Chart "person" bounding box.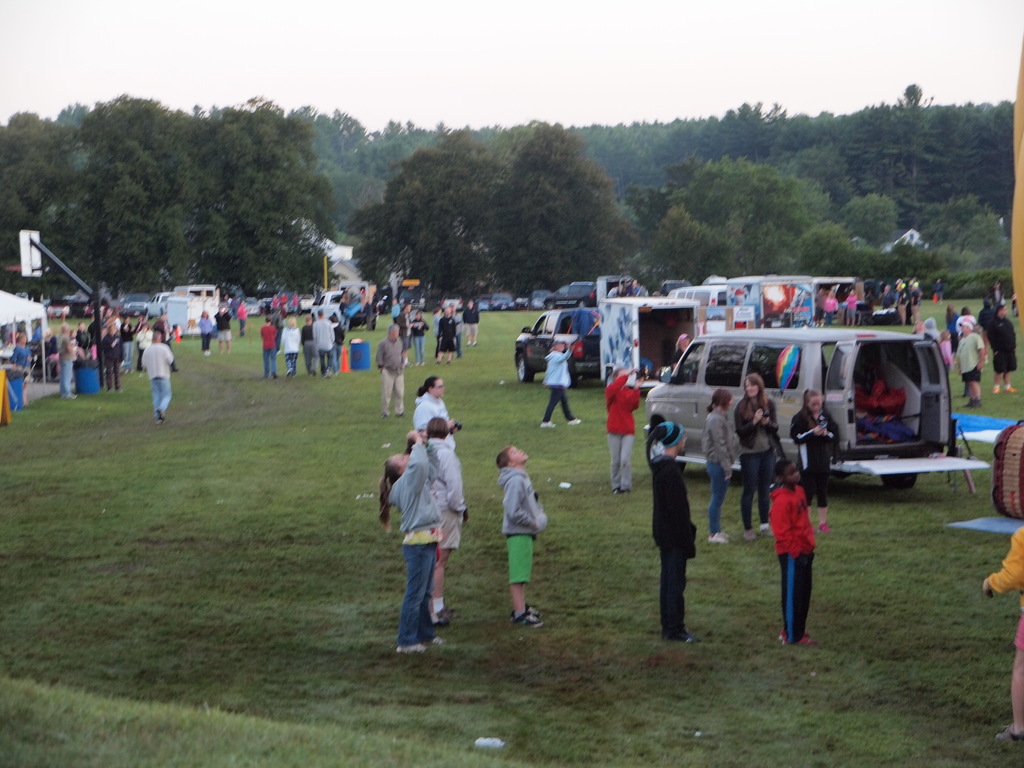
Charted: [255, 304, 278, 377].
